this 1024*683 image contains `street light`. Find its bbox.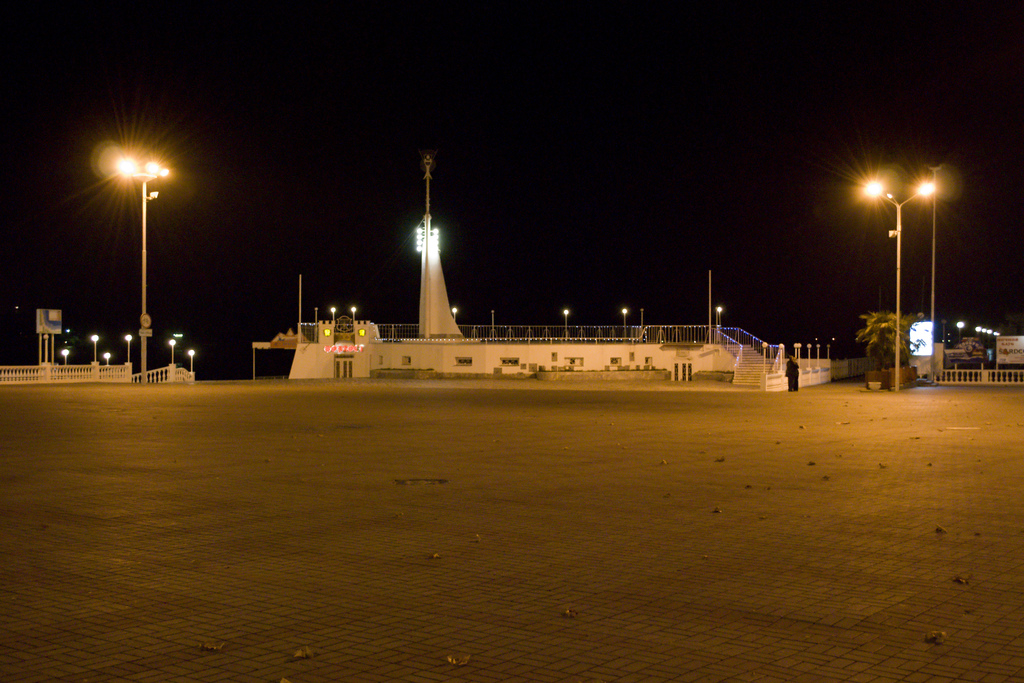
region(188, 348, 196, 368).
